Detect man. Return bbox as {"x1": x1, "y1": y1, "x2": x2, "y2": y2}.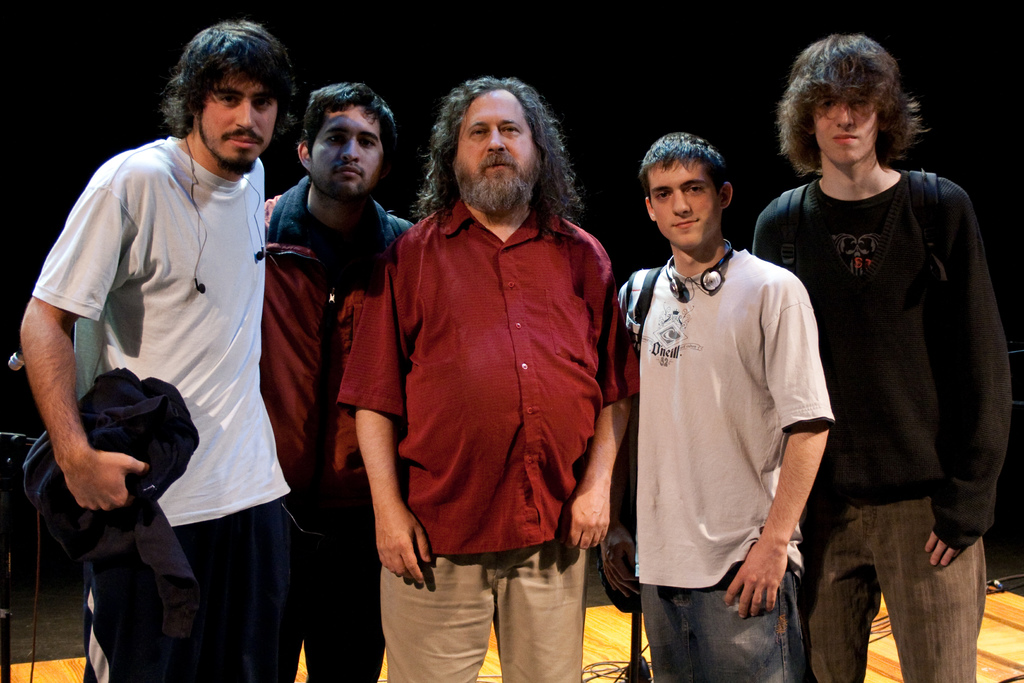
{"x1": 341, "y1": 76, "x2": 634, "y2": 682}.
